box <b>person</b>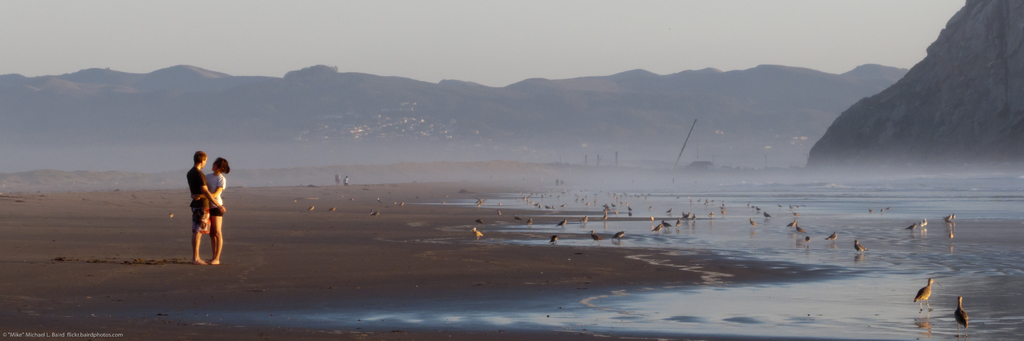
[177,145,222,264]
